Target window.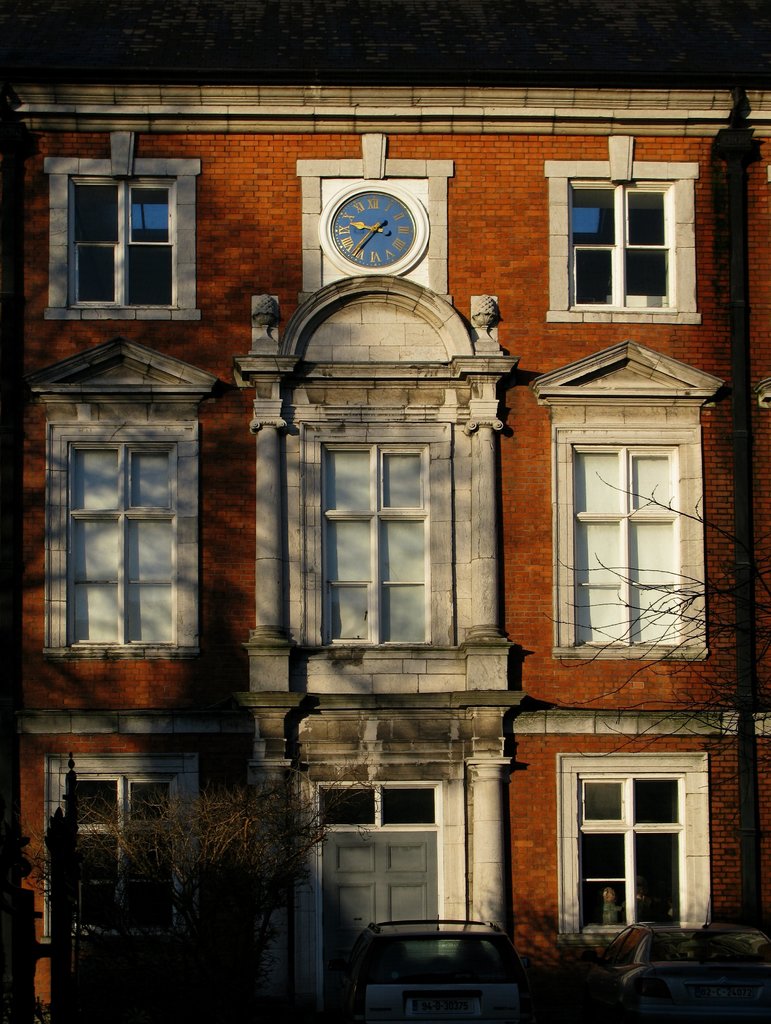
Target region: crop(576, 765, 715, 939).
